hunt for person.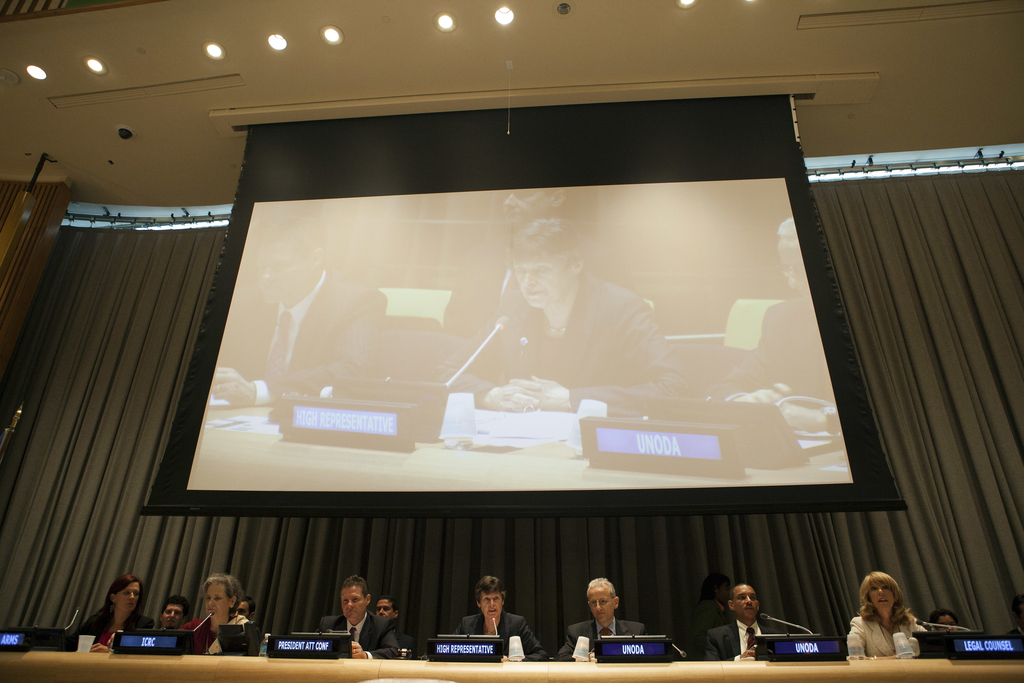
Hunted down at [x1=550, y1=575, x2=650, y2=664].
